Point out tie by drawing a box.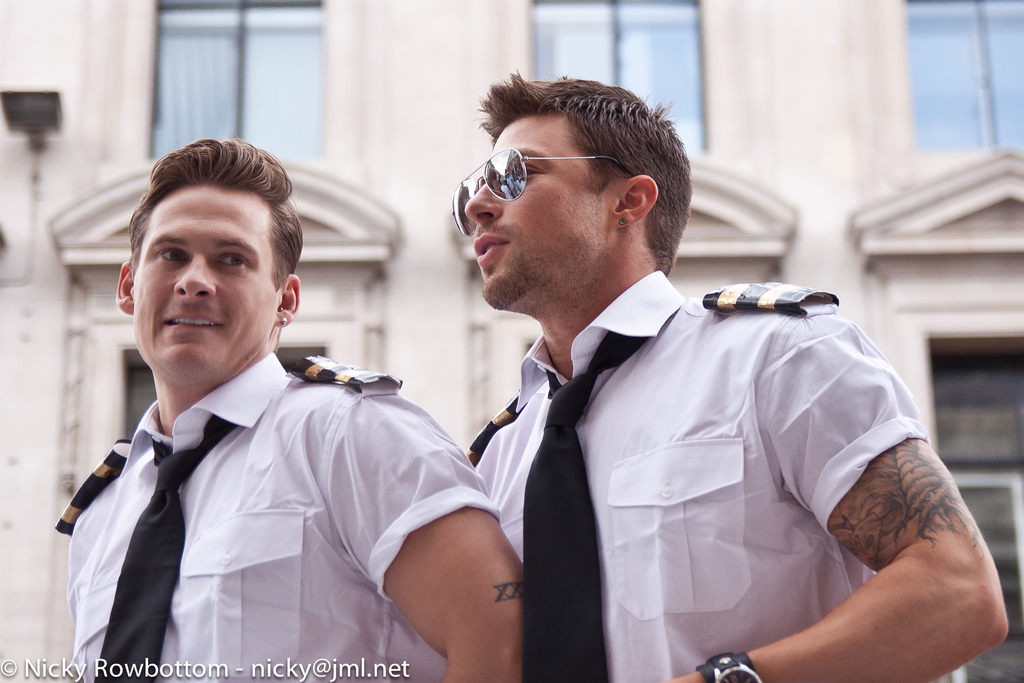
detection(107, 414, 243, 682).
